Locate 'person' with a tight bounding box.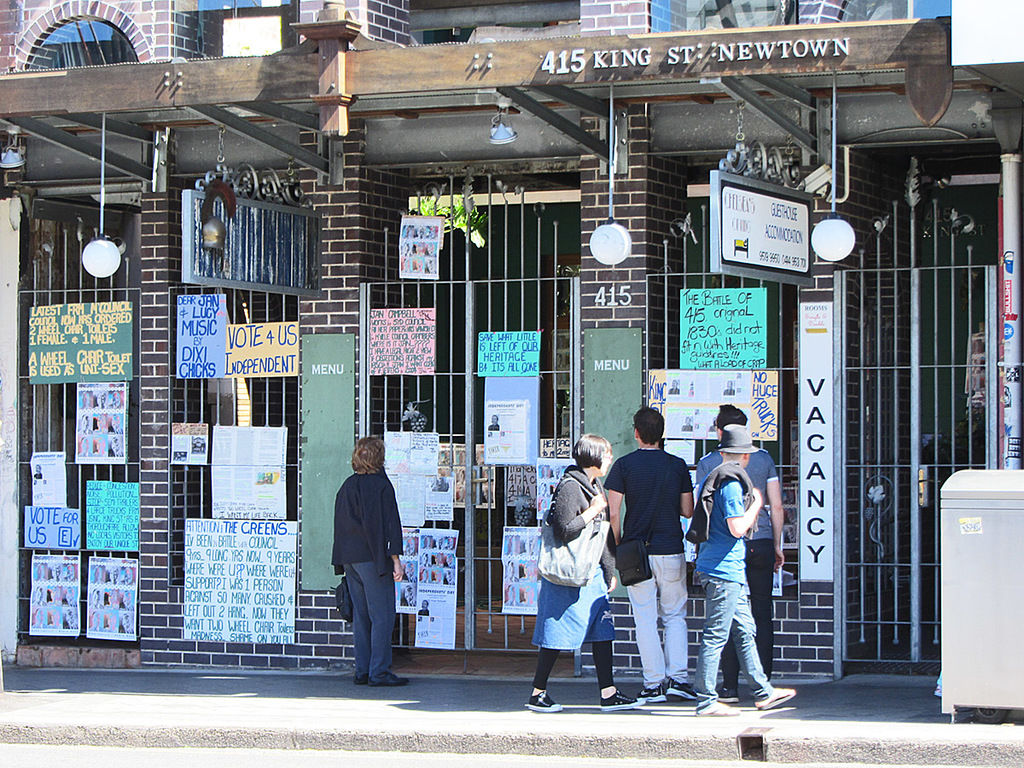
box(330, 427, 404, 689).
